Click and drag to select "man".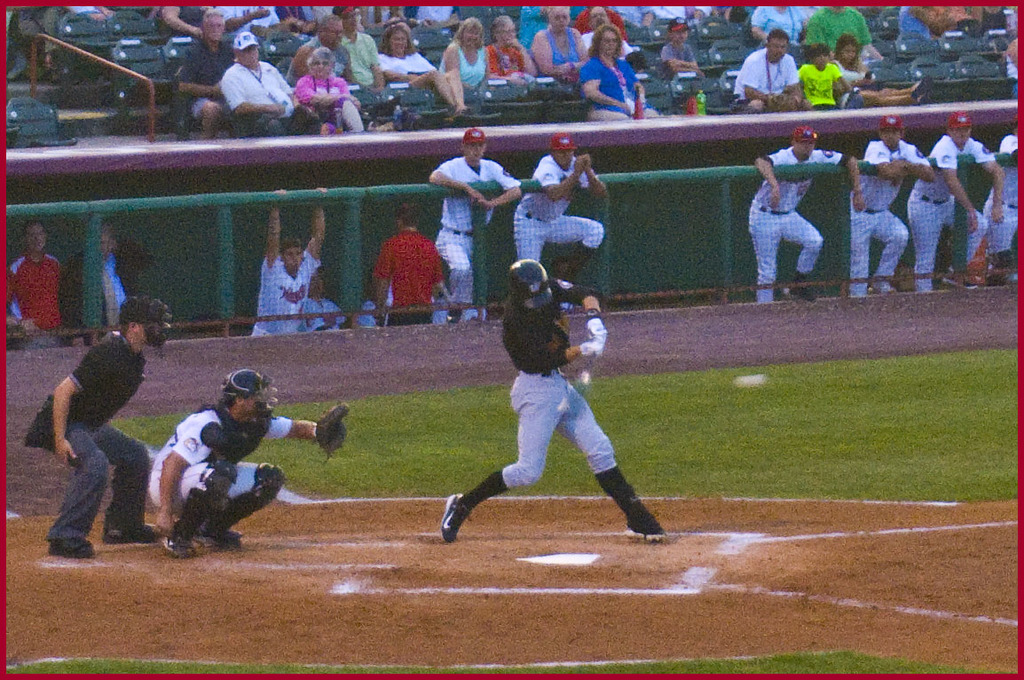
Selection: 572/2/629/33.
